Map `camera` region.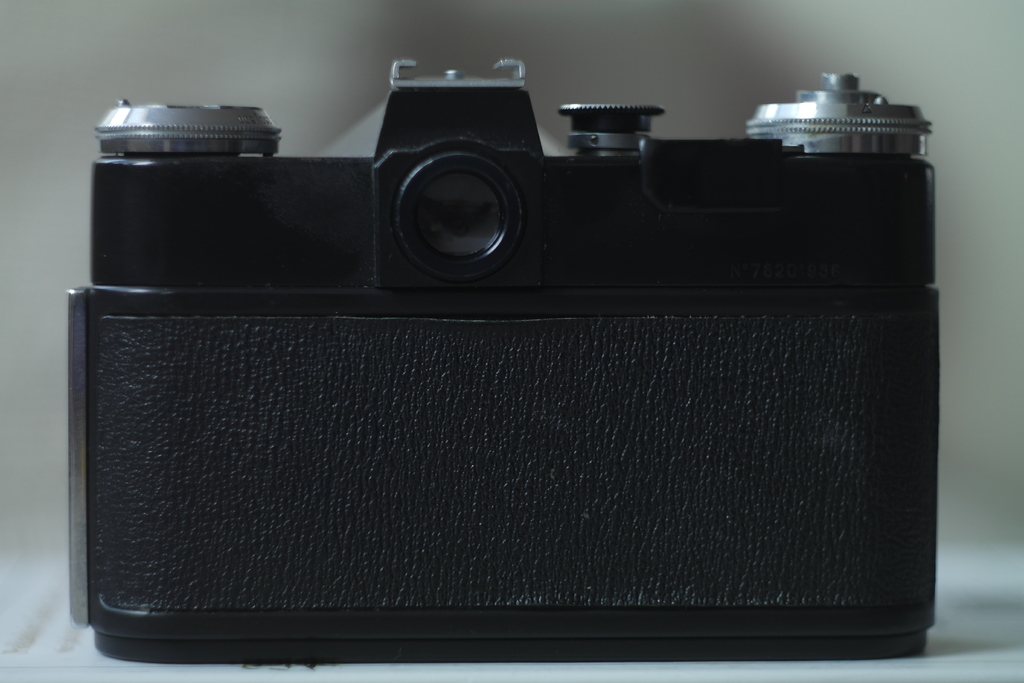
Mapped to (x1=67, y1=52, x2=939, y2=662).
